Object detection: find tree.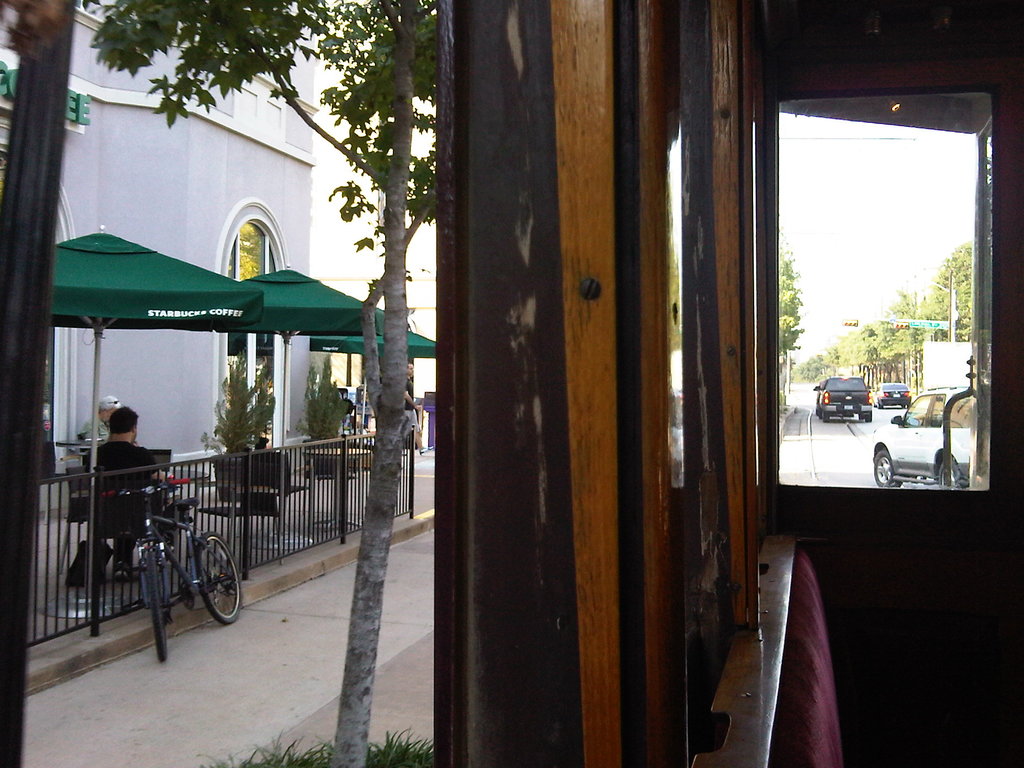
detection(202, 346, 283, 458).
